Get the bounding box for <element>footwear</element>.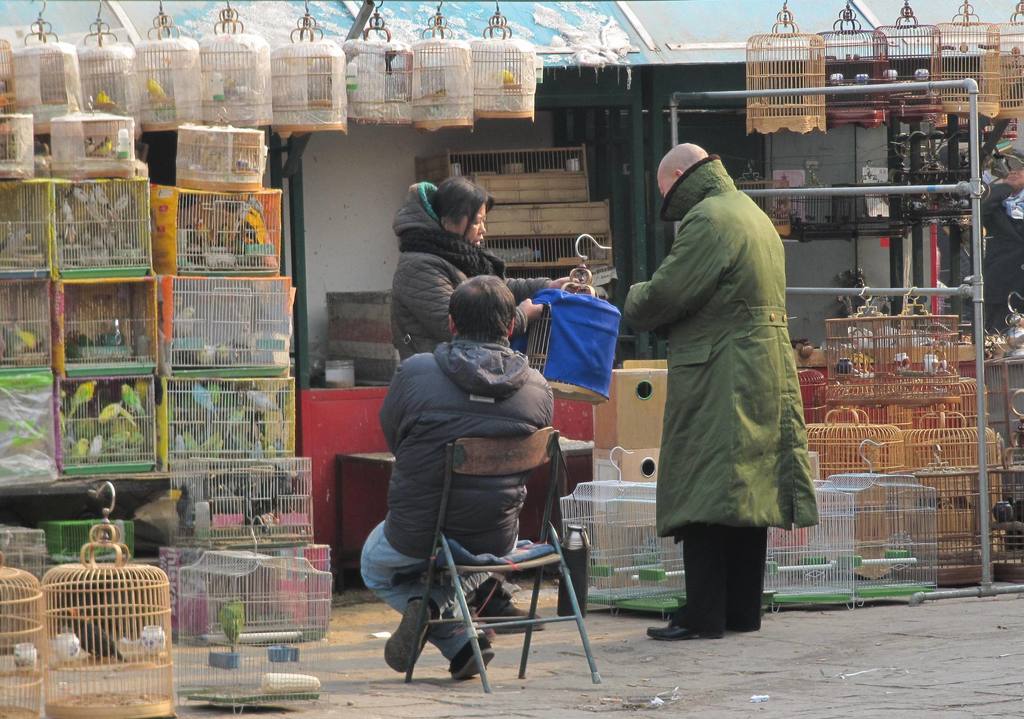
bbox=[444, 632, 496, 684].
